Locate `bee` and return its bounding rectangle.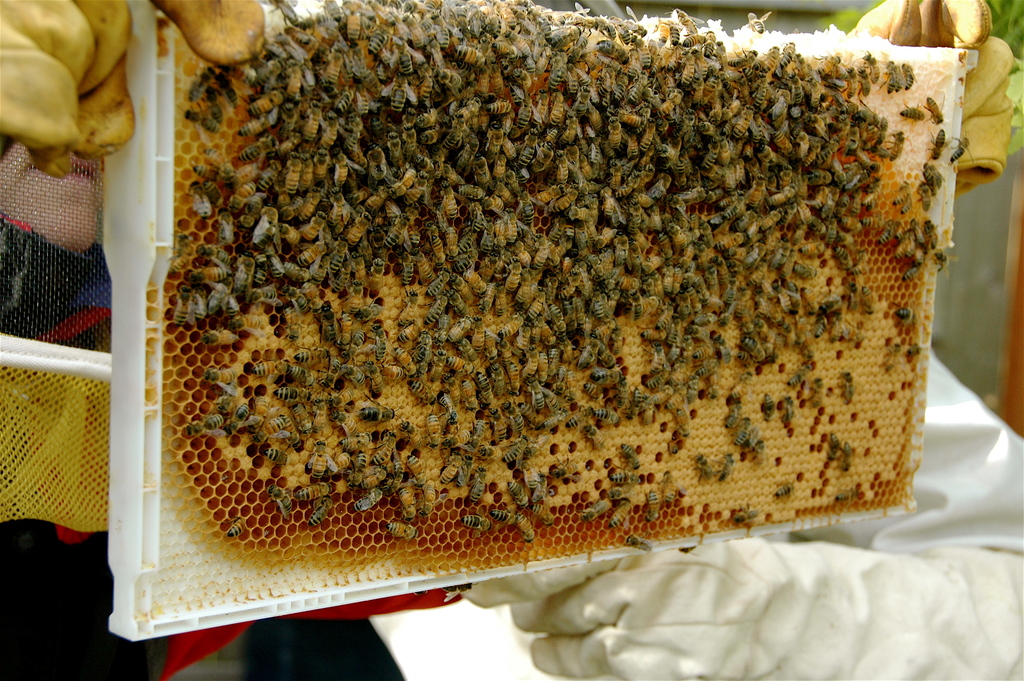
892/186/916/212.
